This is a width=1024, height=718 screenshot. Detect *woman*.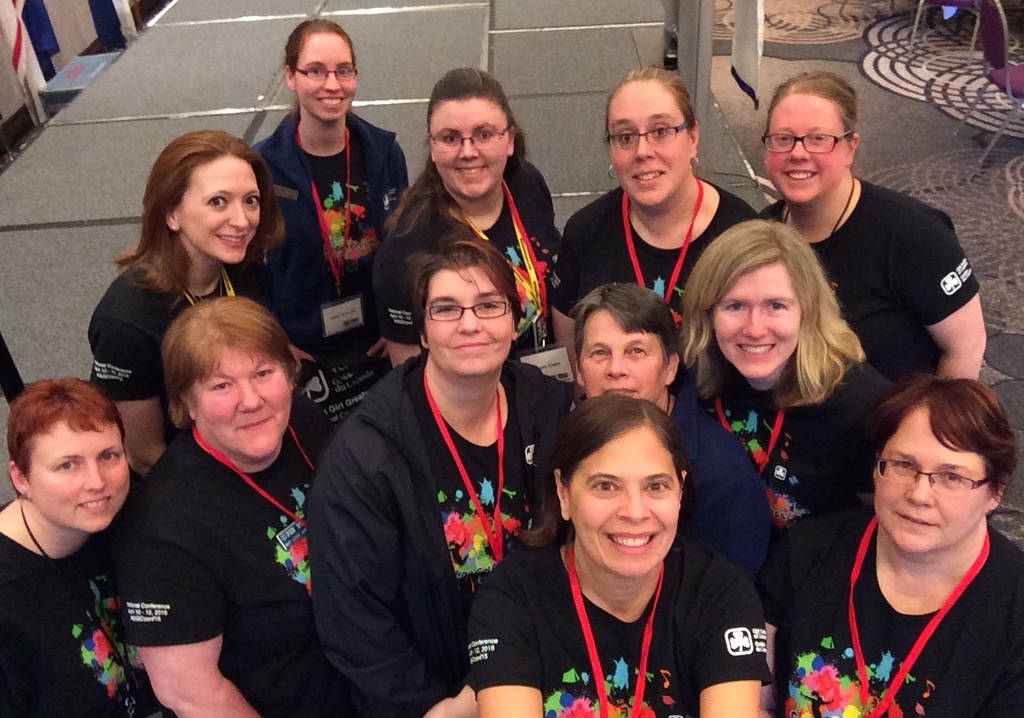
locate(566, 278, 789, 595).
